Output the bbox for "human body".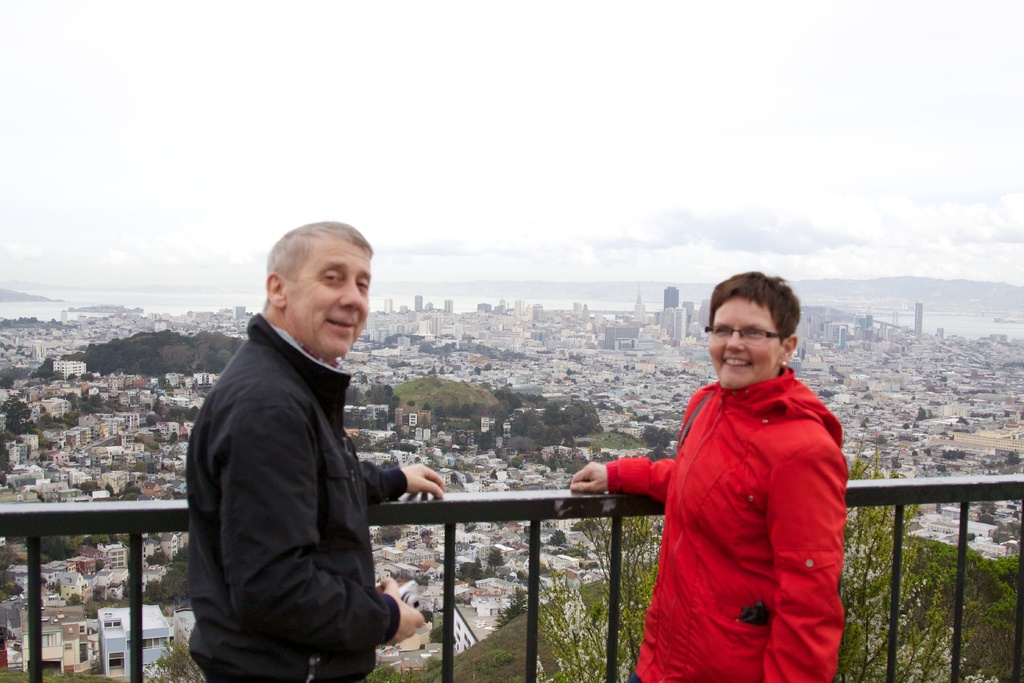
left=192, top=227, right=441, bottom=682.
